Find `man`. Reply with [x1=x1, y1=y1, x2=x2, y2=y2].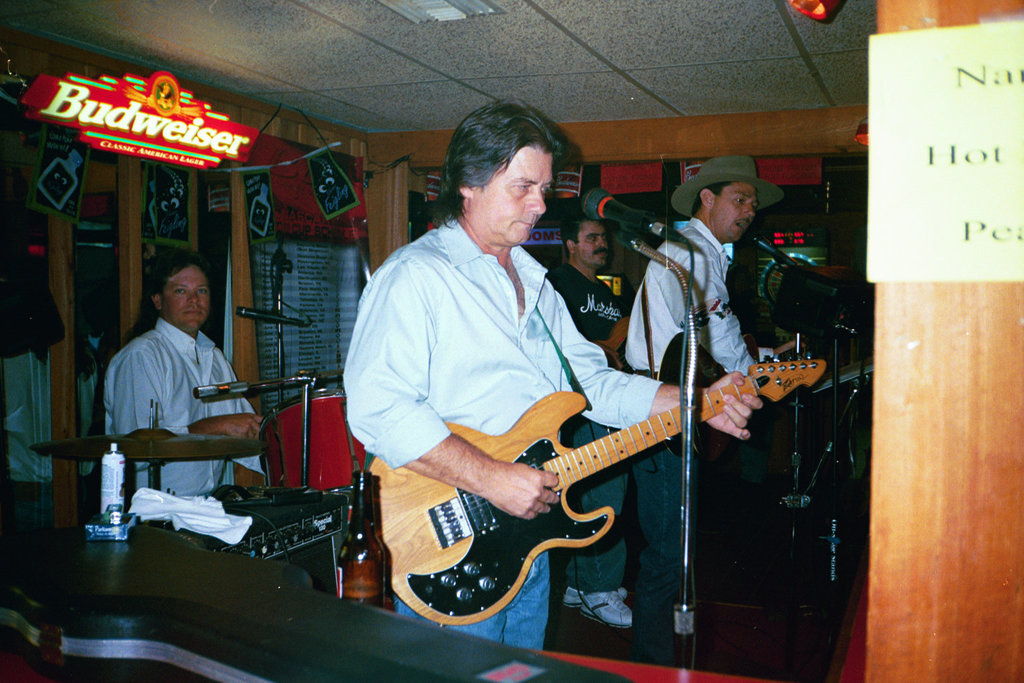
[x1=544, y1=216, x2=643, y2=634].
